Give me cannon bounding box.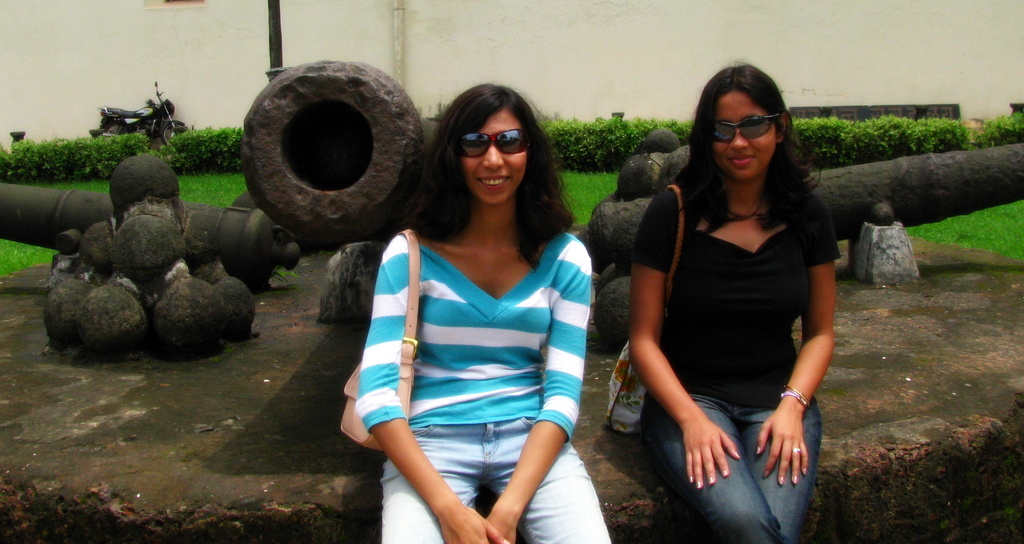
3, 183, 307, 290.
